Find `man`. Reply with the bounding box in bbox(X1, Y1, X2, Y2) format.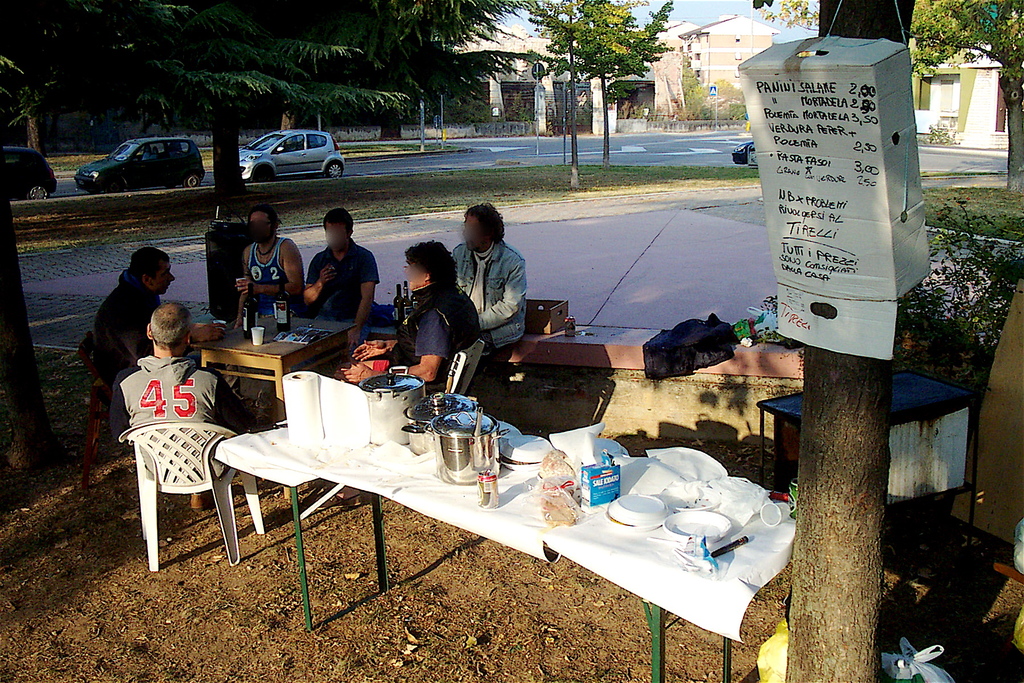
bbox(342, 242, 481, 395).
